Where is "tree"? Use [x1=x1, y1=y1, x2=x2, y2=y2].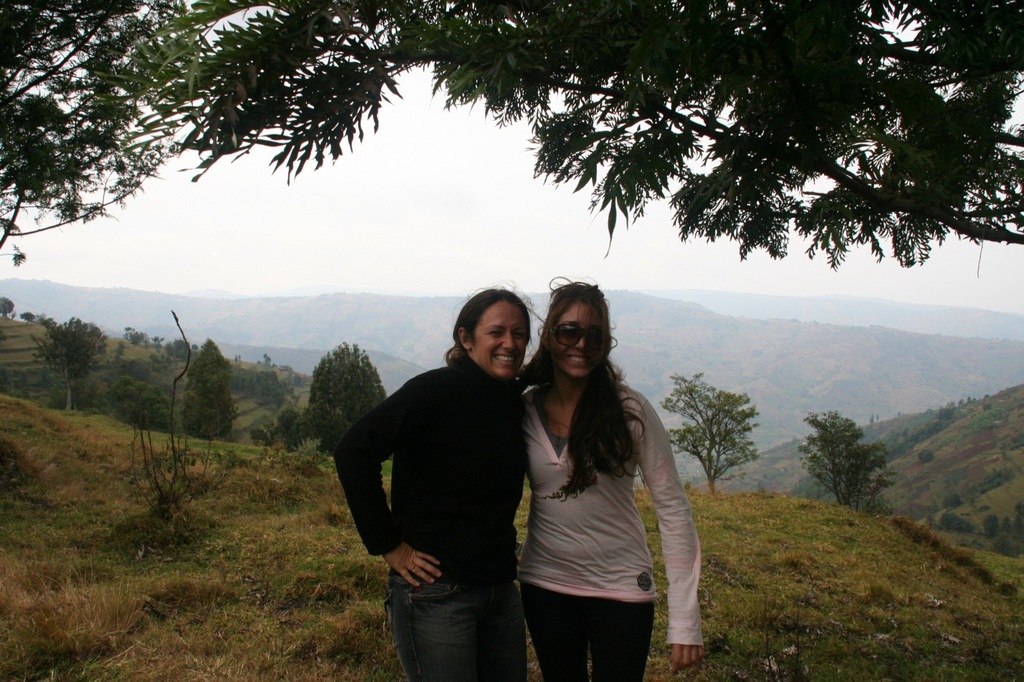
[x1=180, y1=335, x2=236, y2=444].
